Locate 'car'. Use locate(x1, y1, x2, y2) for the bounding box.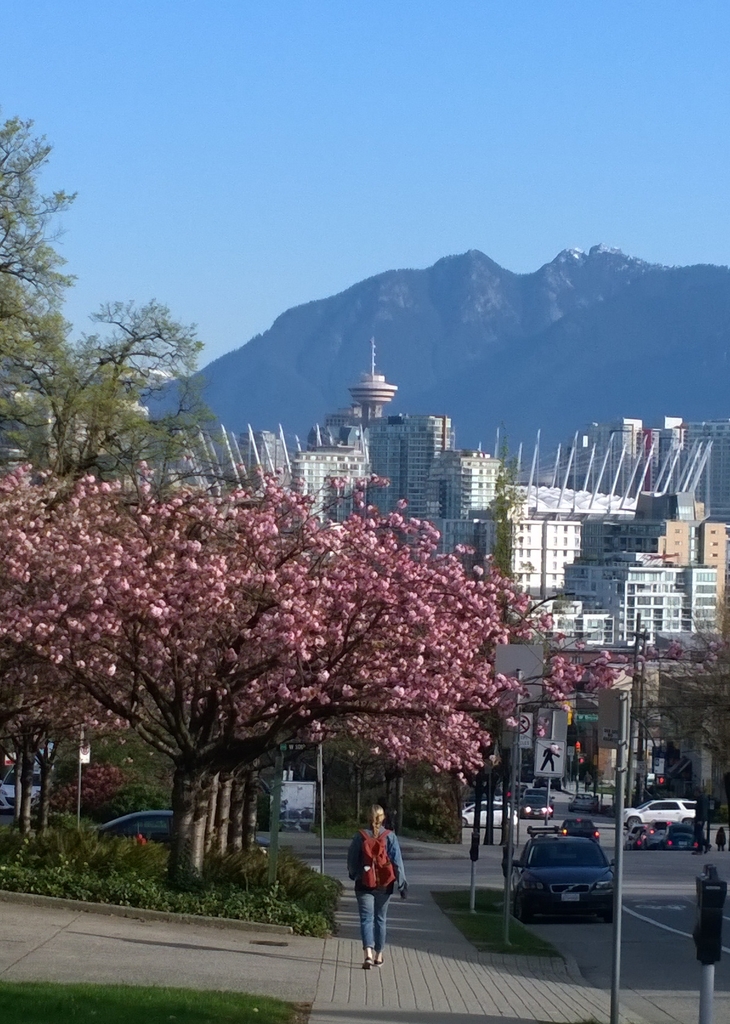
locate(568, 792, 598, 819).
